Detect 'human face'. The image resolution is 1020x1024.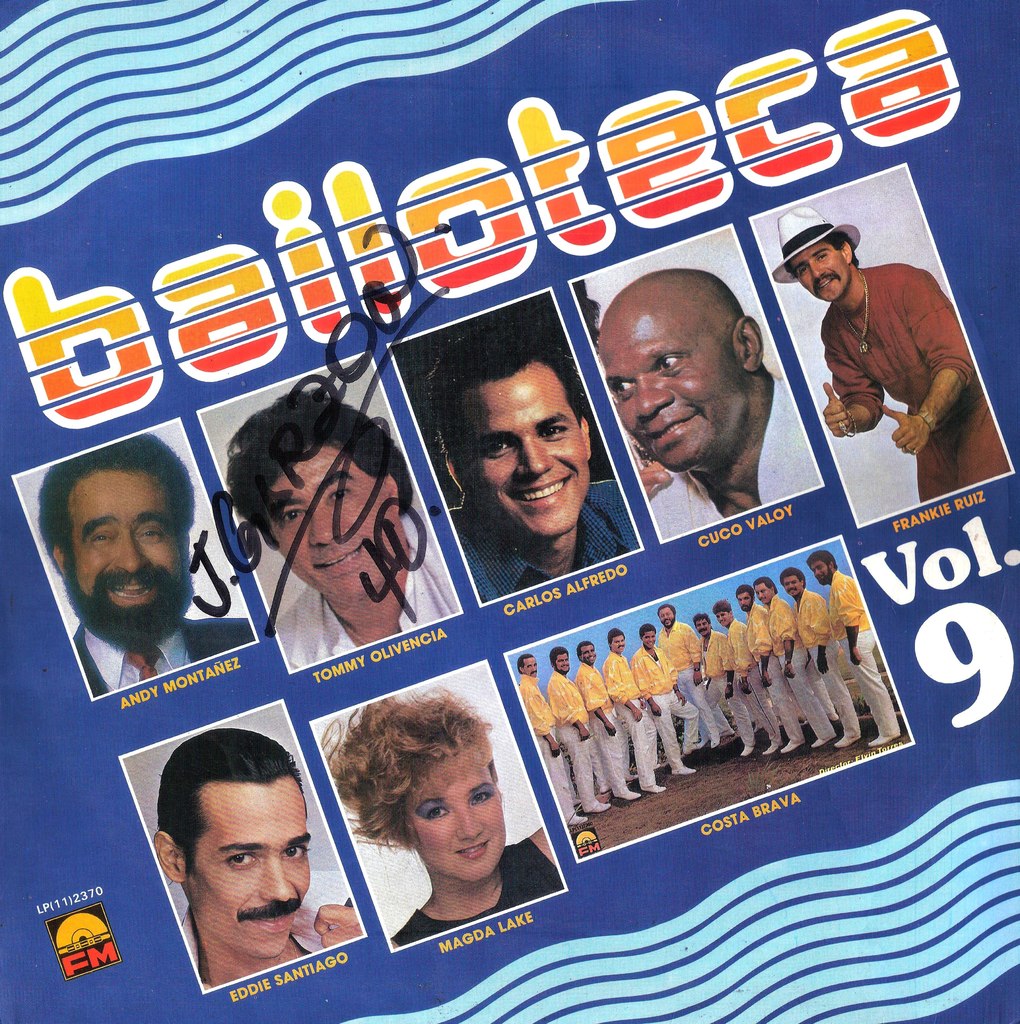
{"x1": 644, "y1": 632, "x2": 658, "y2": 646}.
